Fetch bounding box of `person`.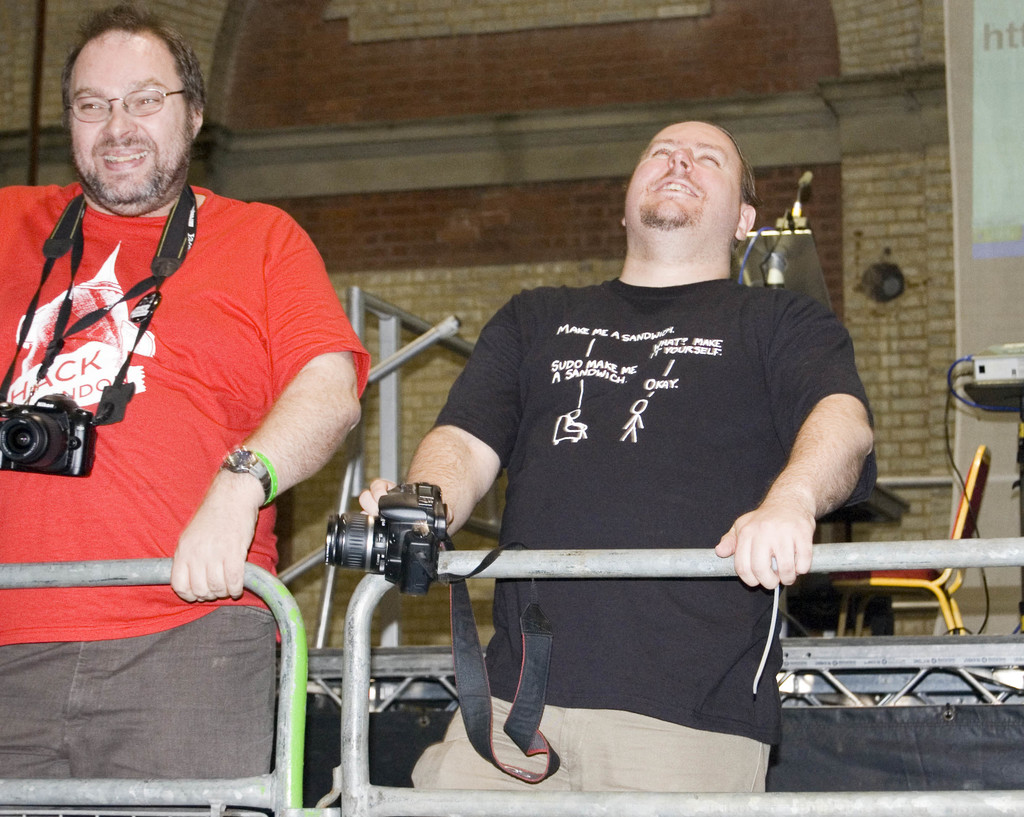
Bbox: 0/0/374/779.
